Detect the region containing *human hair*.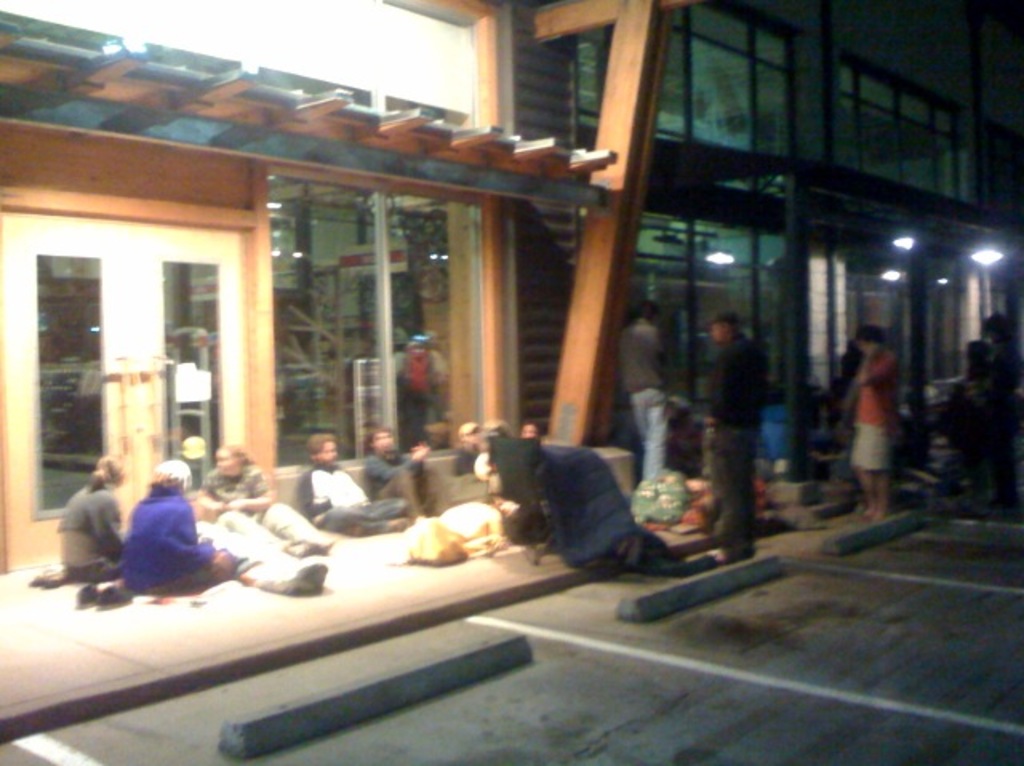
853 323 880 339.
